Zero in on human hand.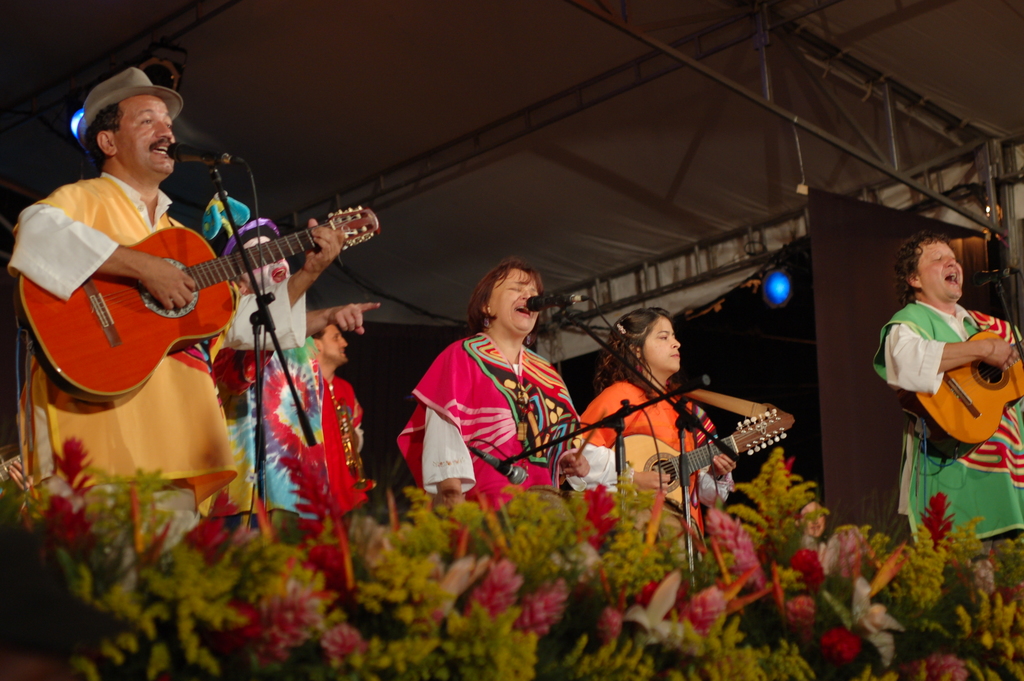
Zeroed in: [341,416,357,439].
